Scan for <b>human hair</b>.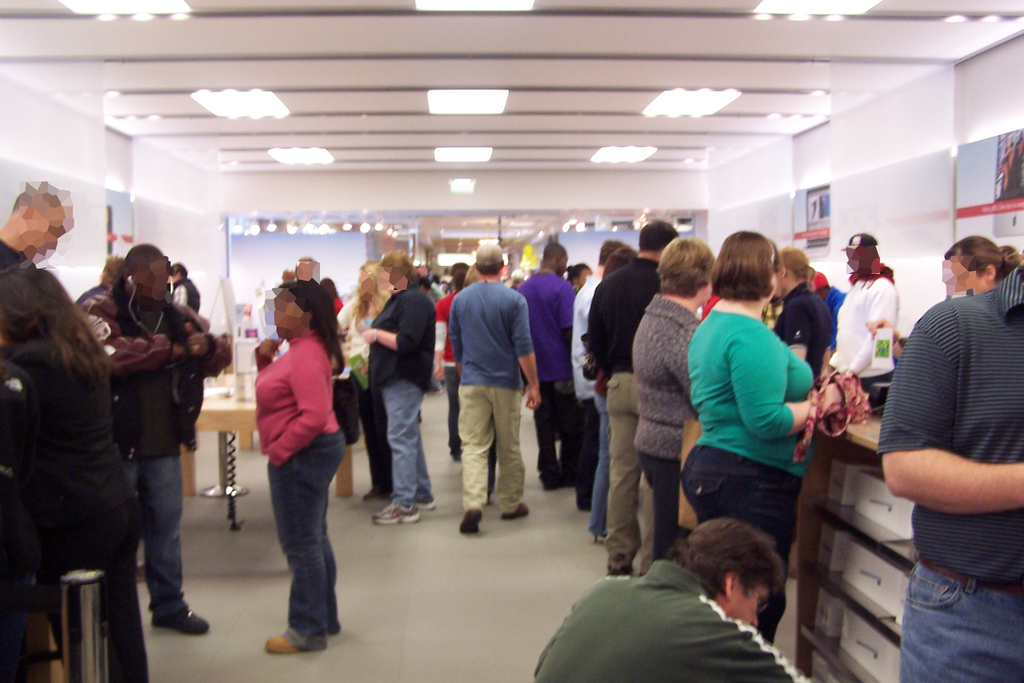
Scan result: [x1=477, y1=261, x2=503, y2=276].
